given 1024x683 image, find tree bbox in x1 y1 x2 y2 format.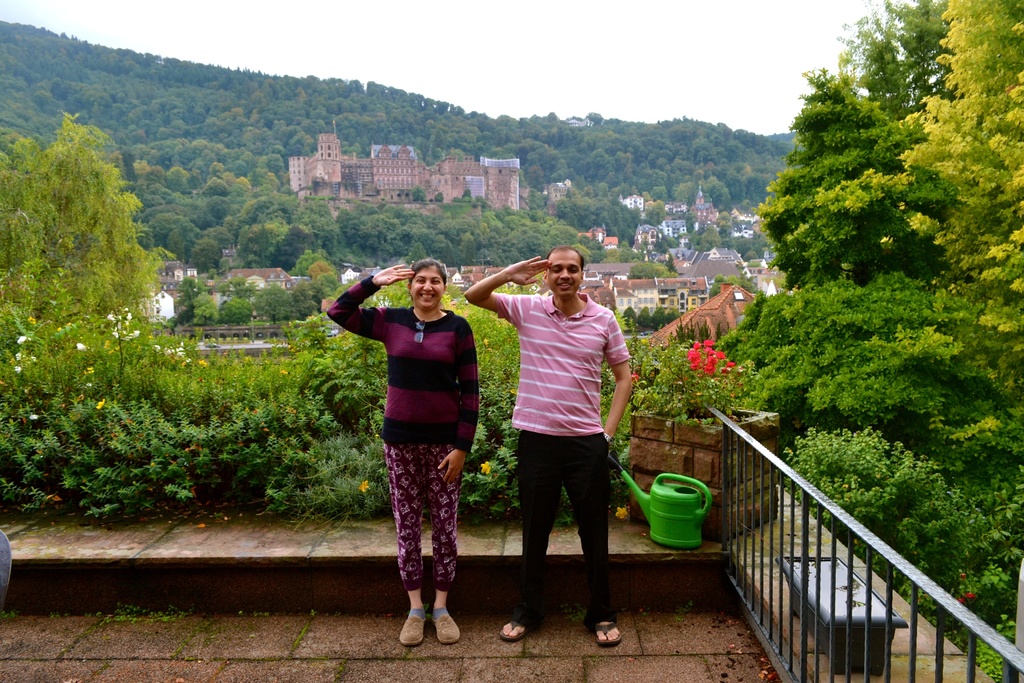
889 1 1023 398.
